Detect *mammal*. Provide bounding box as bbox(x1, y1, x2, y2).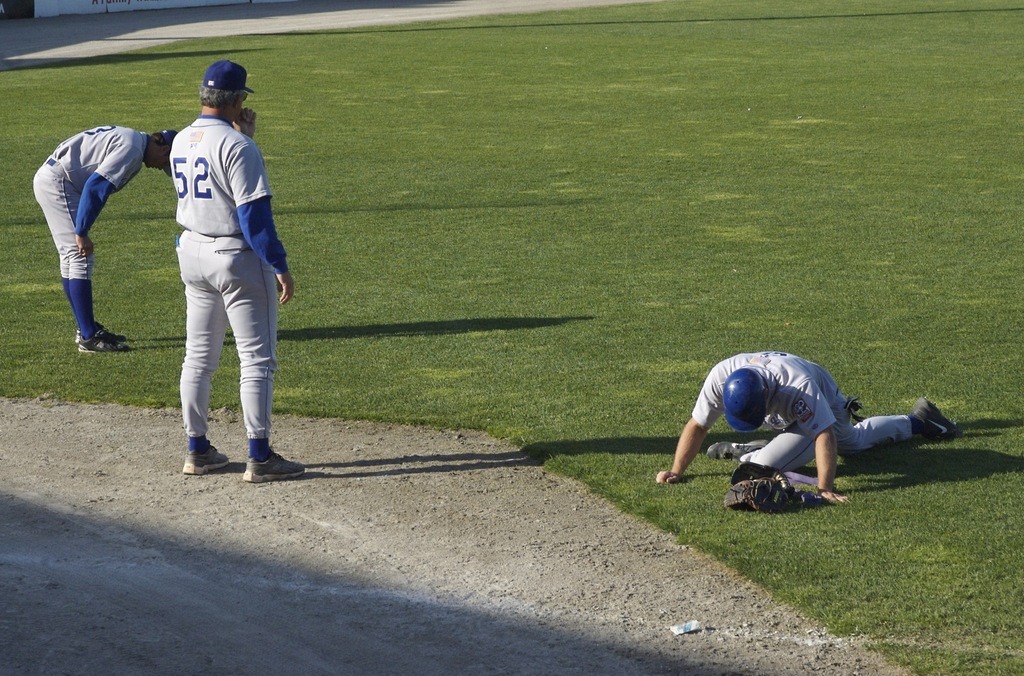
bbox(681, 344, 929, 500).
